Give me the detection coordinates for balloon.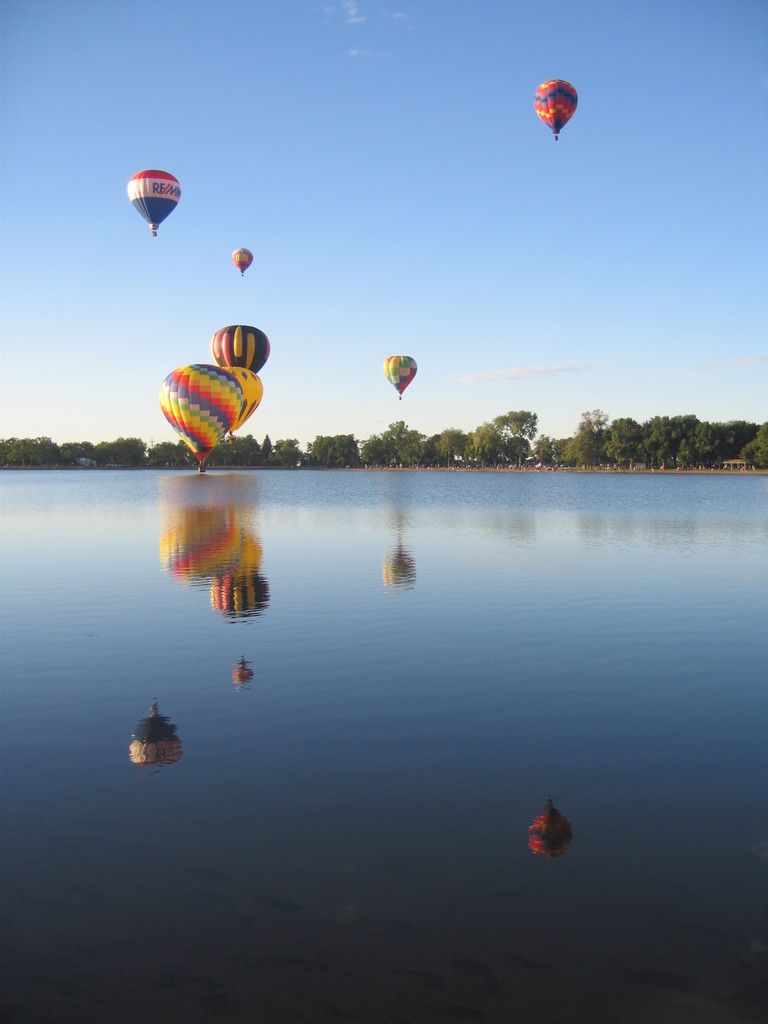
[x1=208, y1=323, x2=269, y2=372].
